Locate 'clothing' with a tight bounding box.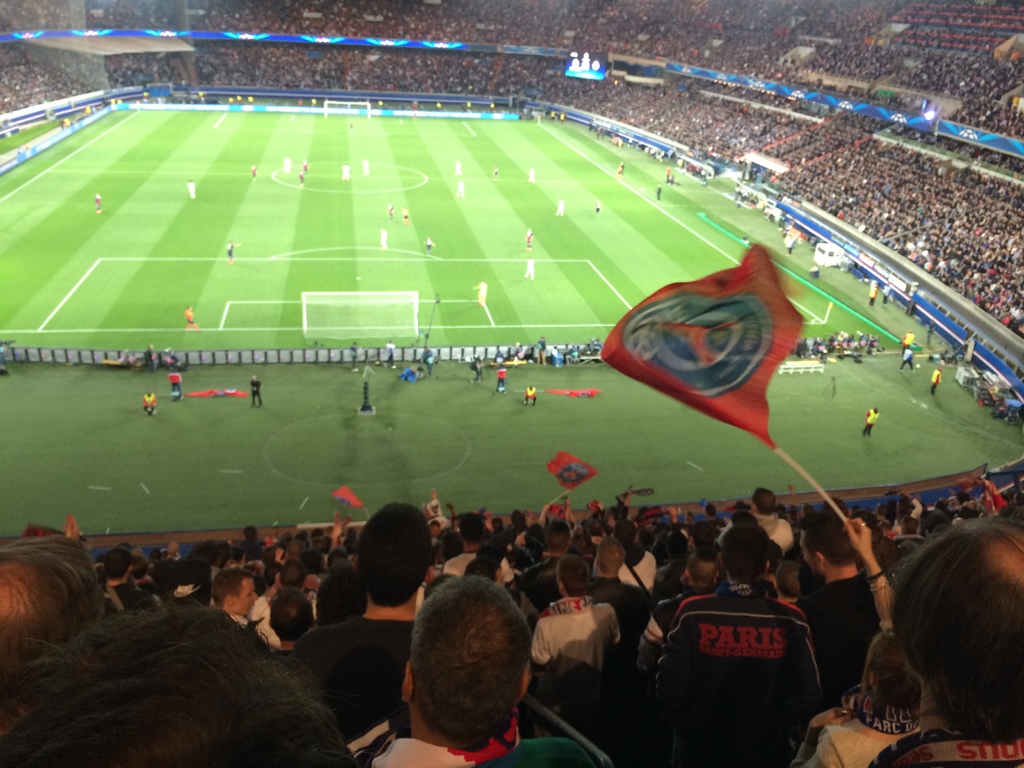
784/570/875/703.
